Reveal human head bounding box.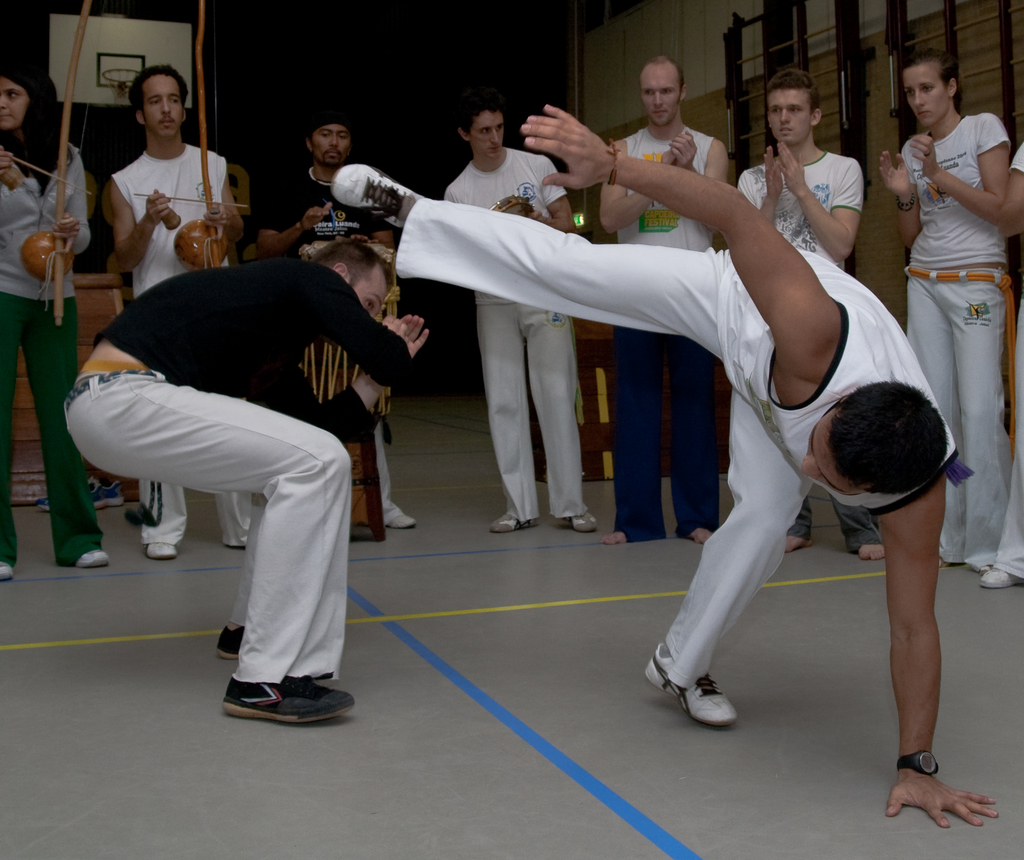
Revealed: Rect(300, 120, 356, 173).
